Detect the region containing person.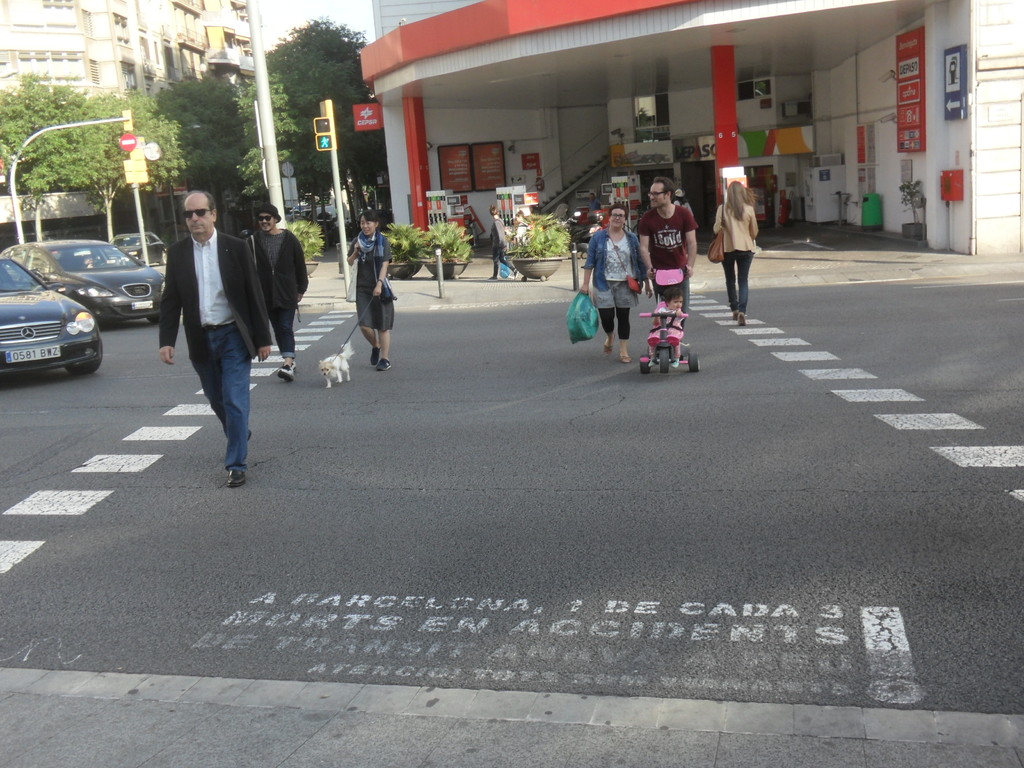
select_region(490, 198, 508, 282).
